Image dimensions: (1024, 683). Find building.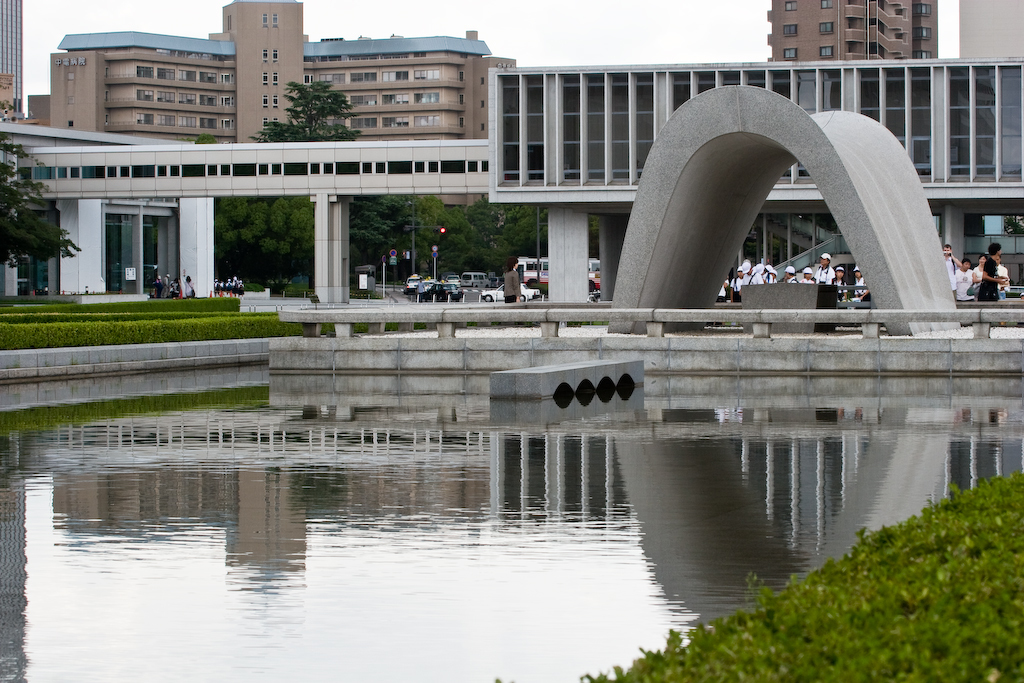
rect(955, 0, 1023, 59).
